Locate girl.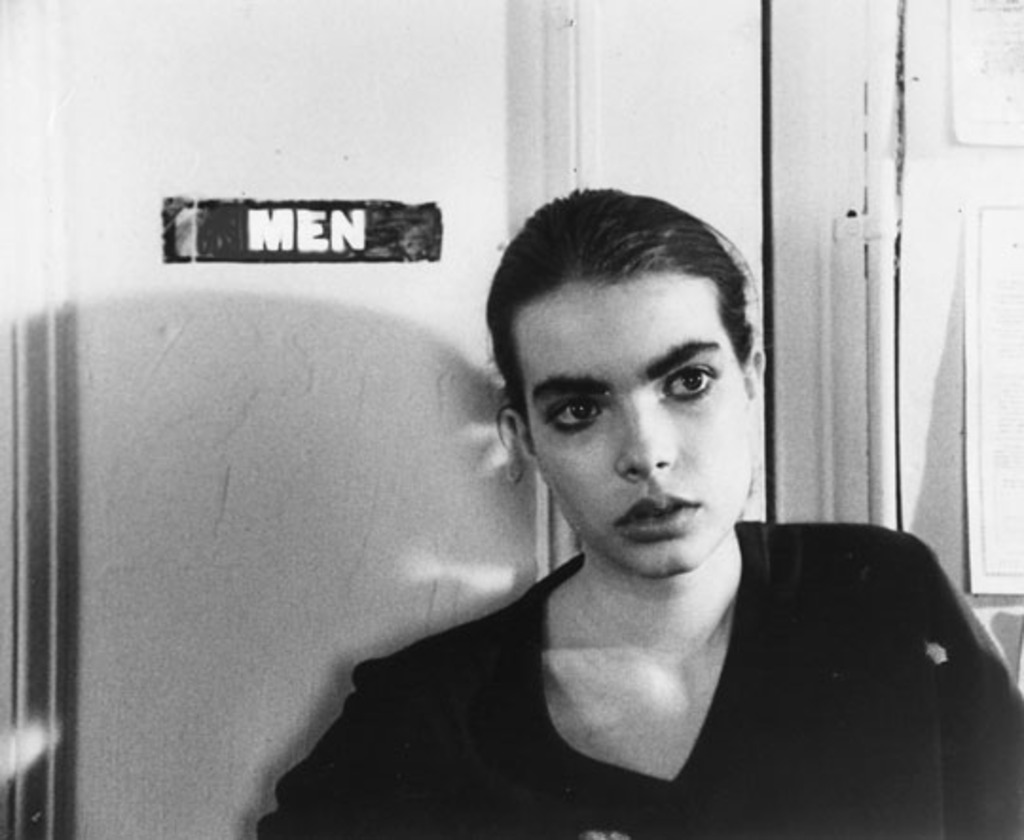
Bounding box: 258/190/1022/838.
